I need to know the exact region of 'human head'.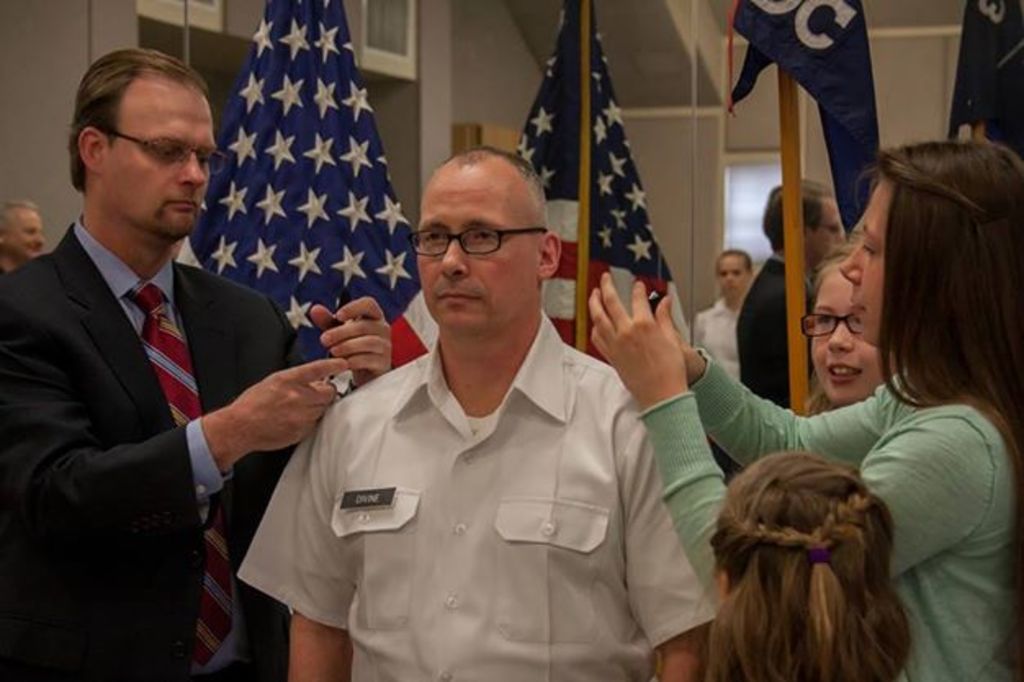
Region: rect(52, 36, 216, 227).
